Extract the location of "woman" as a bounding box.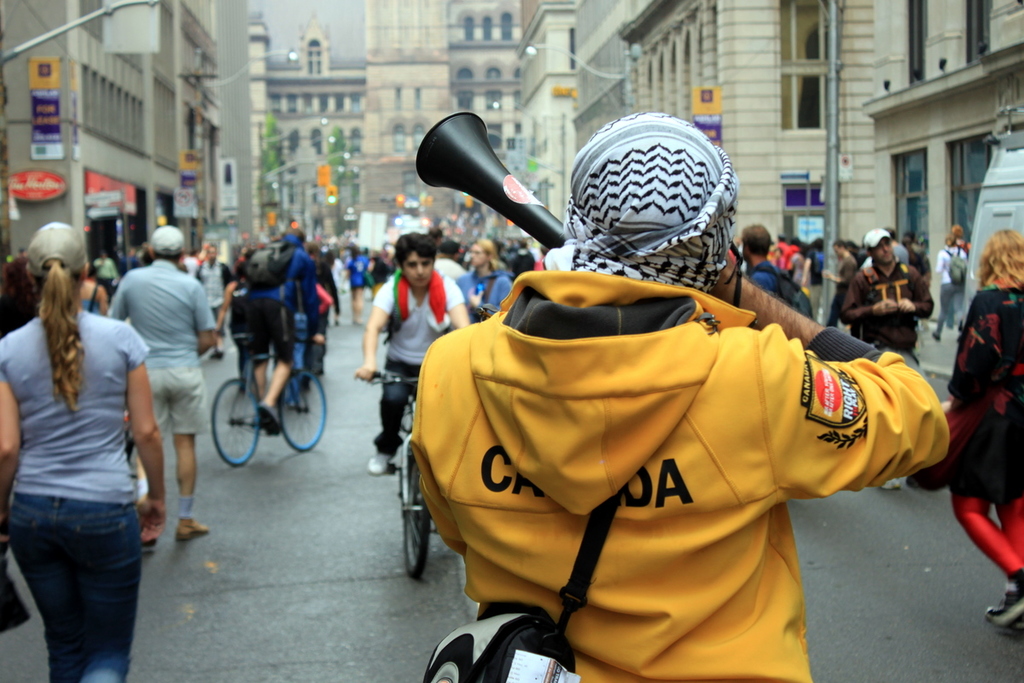
detection(82, 264, 108, 317).
